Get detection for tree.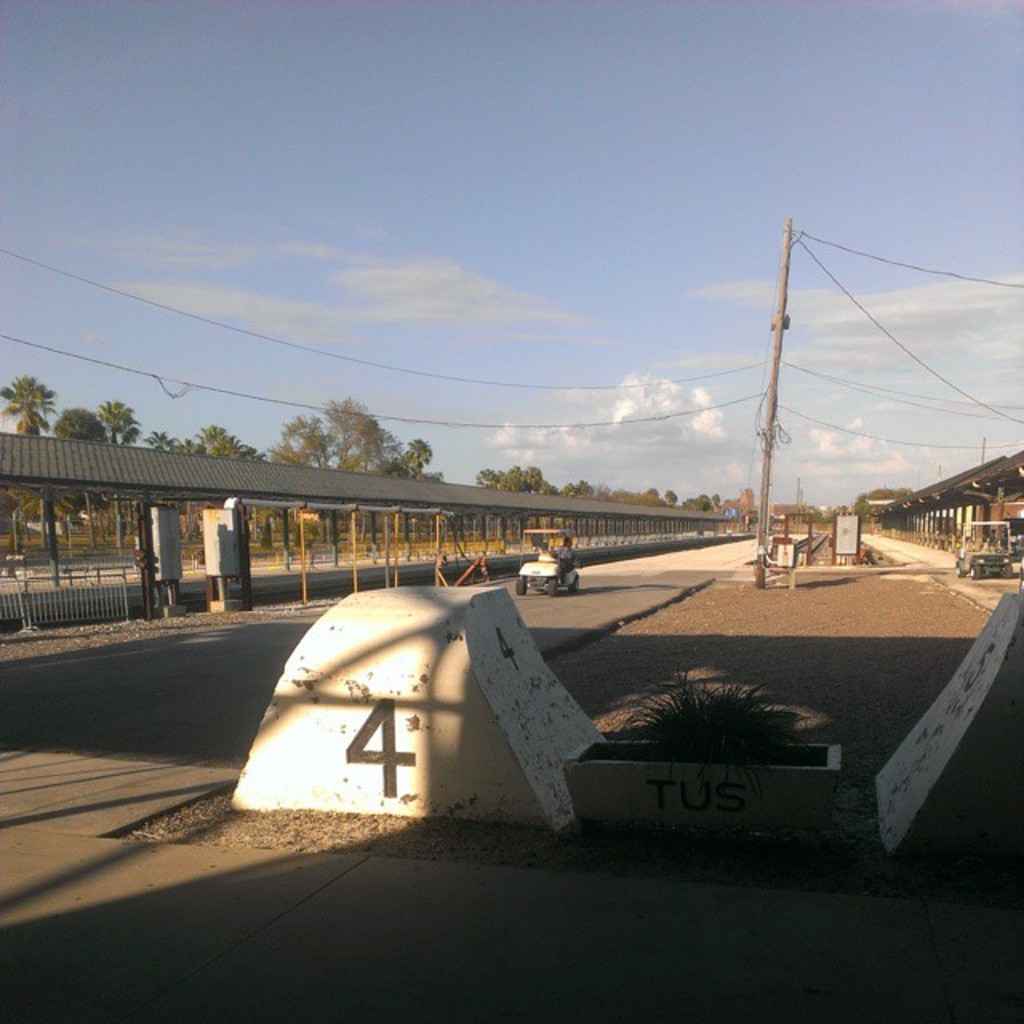
Detection: (254, 395, 416, 483).
